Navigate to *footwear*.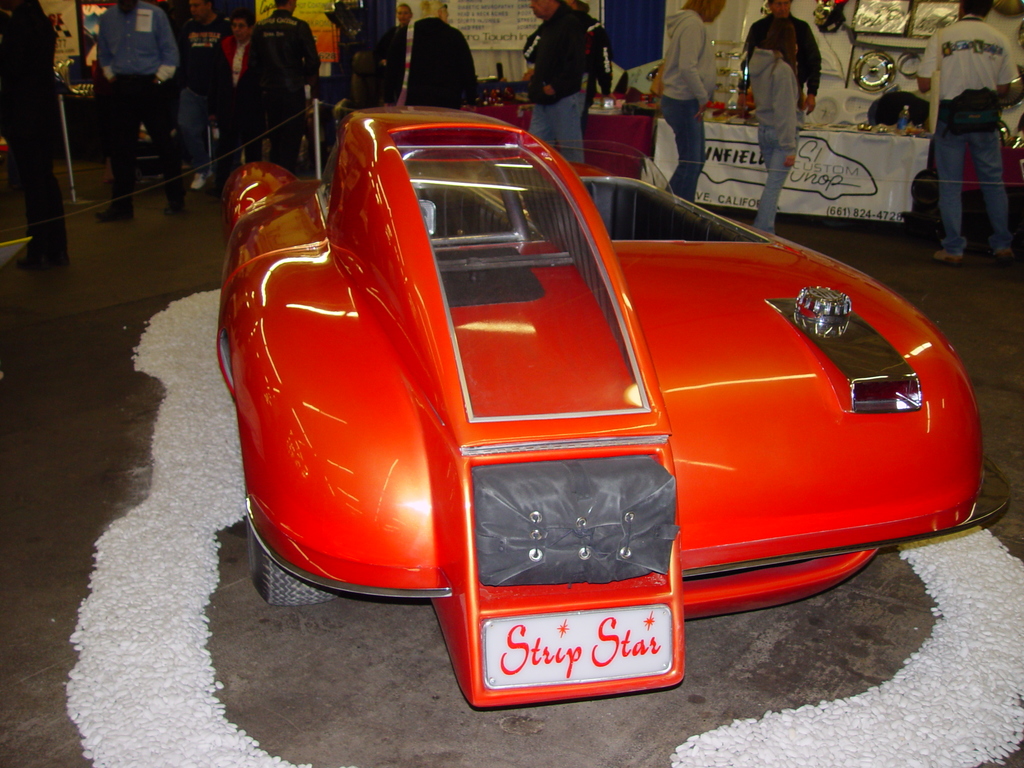
Navigation target: (left=172, top=200, right=182, bottom=210).
